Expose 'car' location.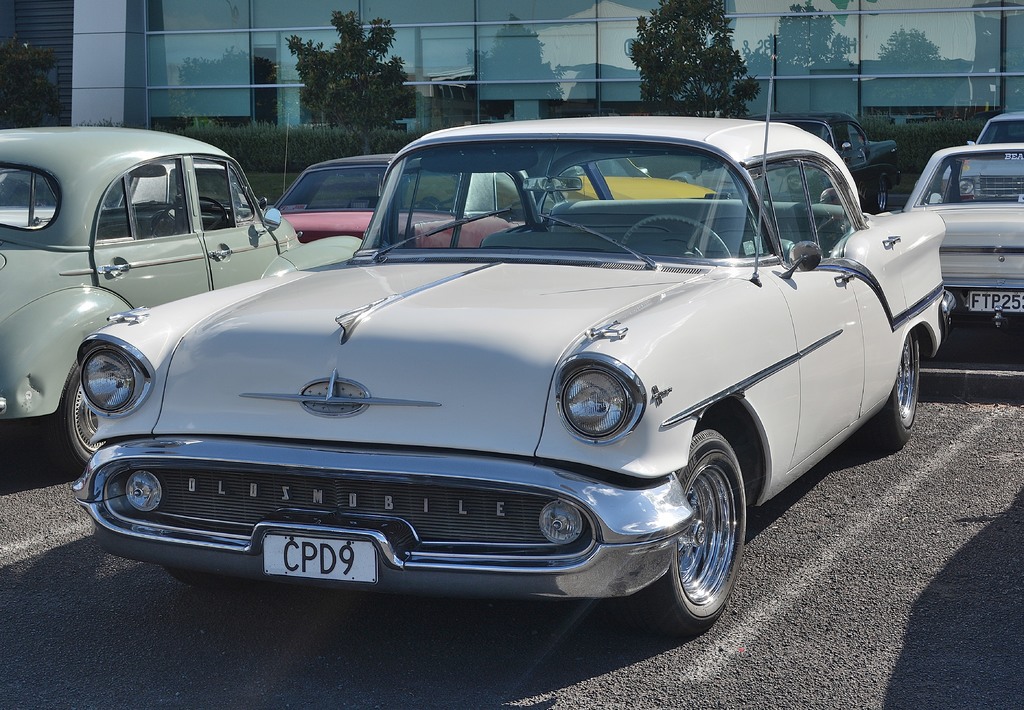
Exposed at 787,113,902,214.
